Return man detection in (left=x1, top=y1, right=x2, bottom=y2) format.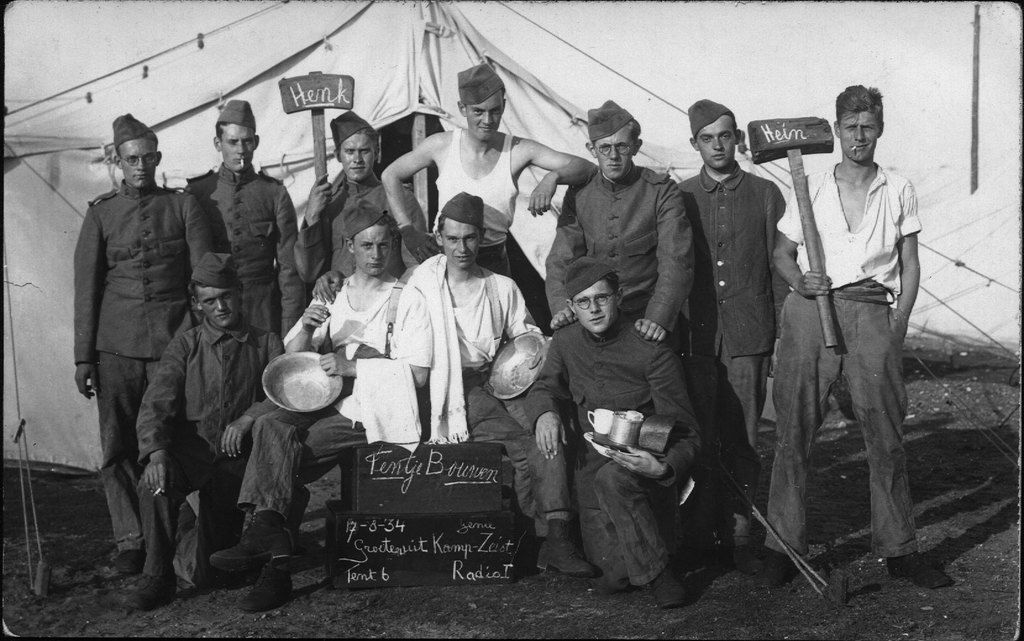
(left=123, top=248, right=279, bottom=609).
